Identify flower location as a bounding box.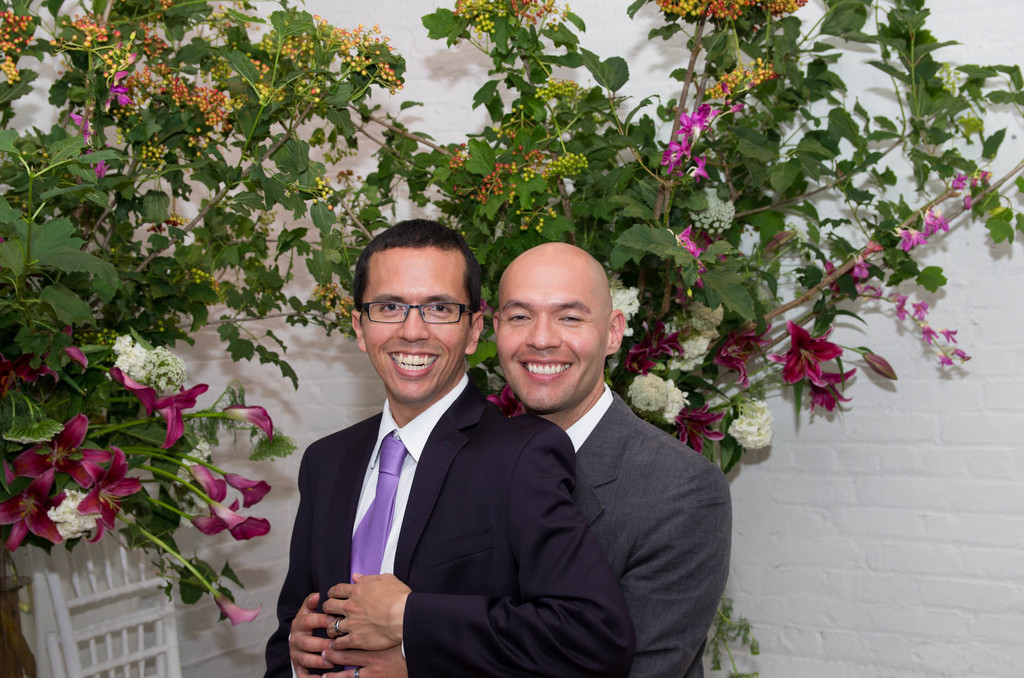
<region>933, 68, 966, 99</region>.
